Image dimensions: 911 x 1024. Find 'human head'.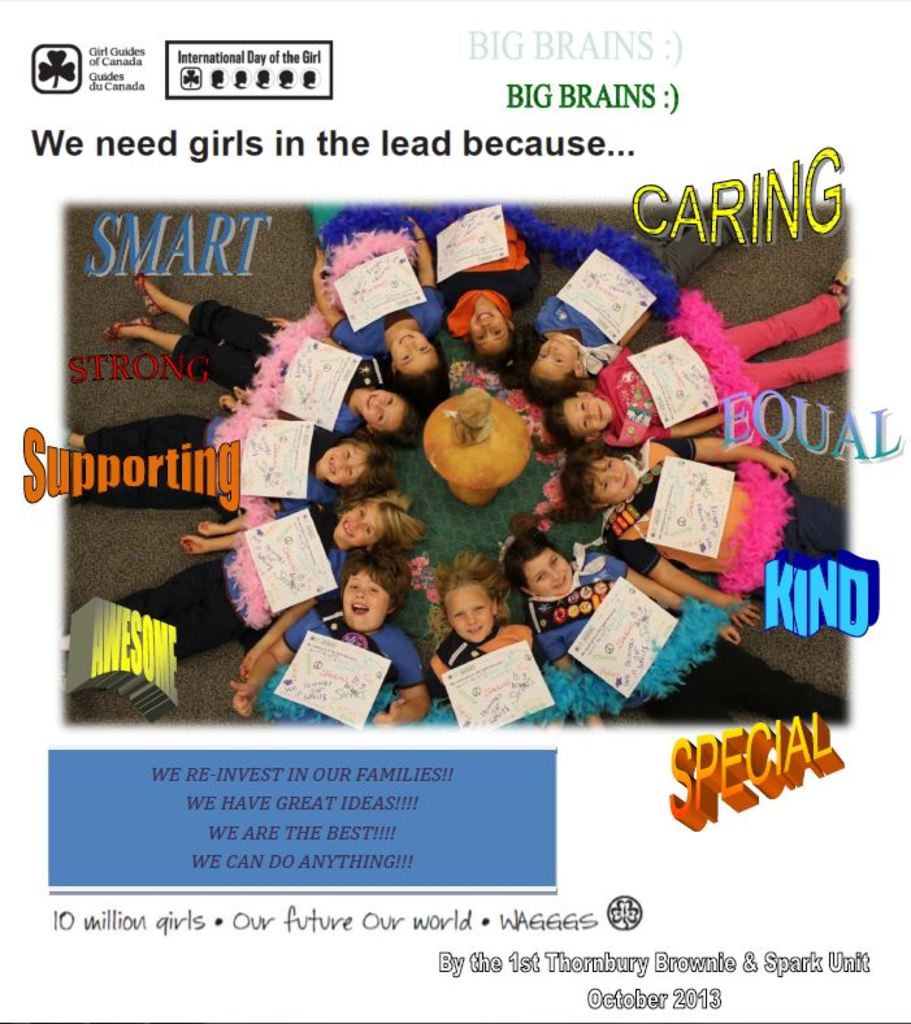
Rect(503, 526, 573, 596).
